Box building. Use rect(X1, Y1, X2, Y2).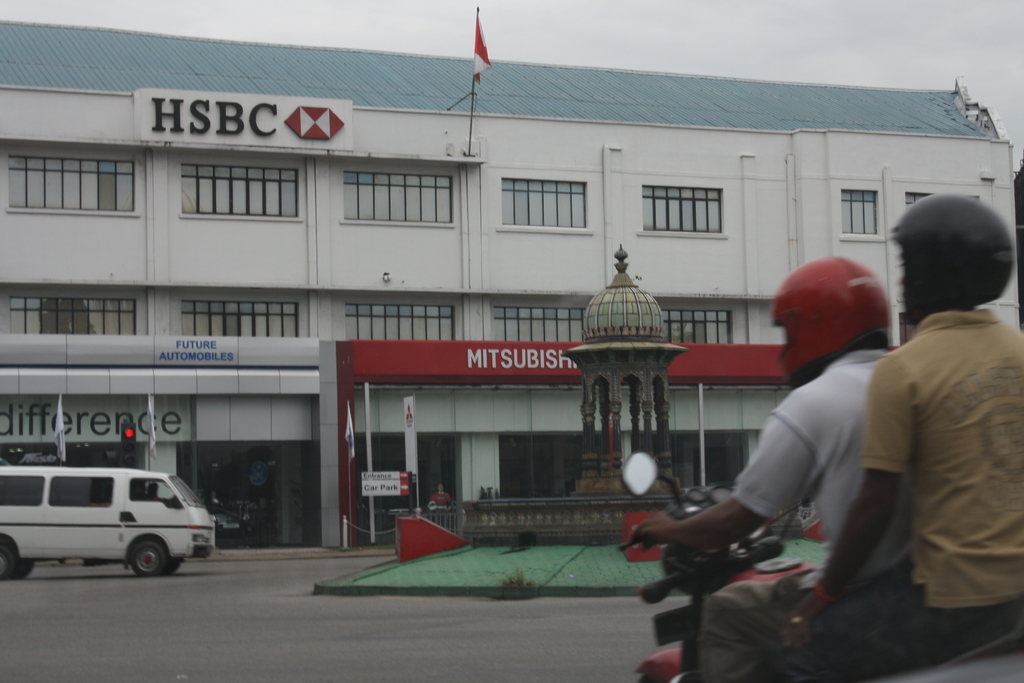
rect(0, 13, 1023, 558).
